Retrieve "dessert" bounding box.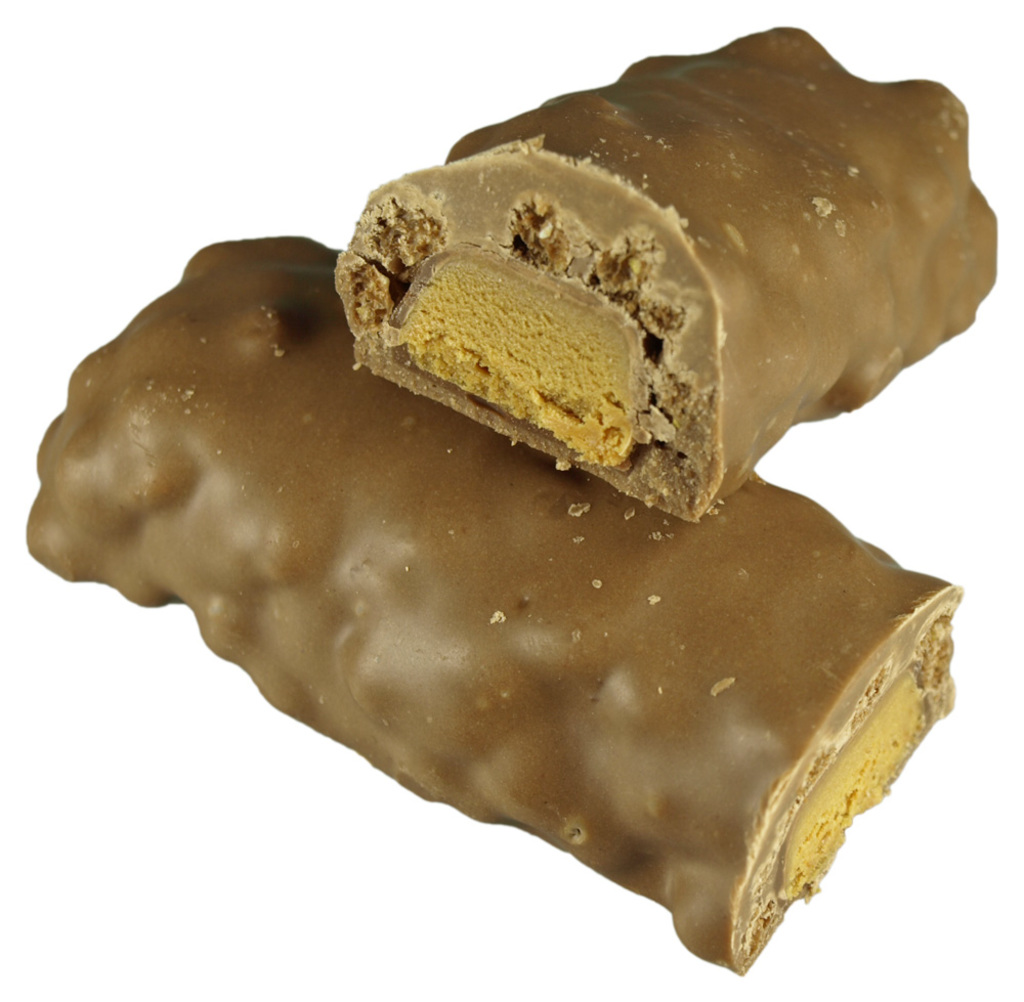
Bounding box: 28,238,962,967.
